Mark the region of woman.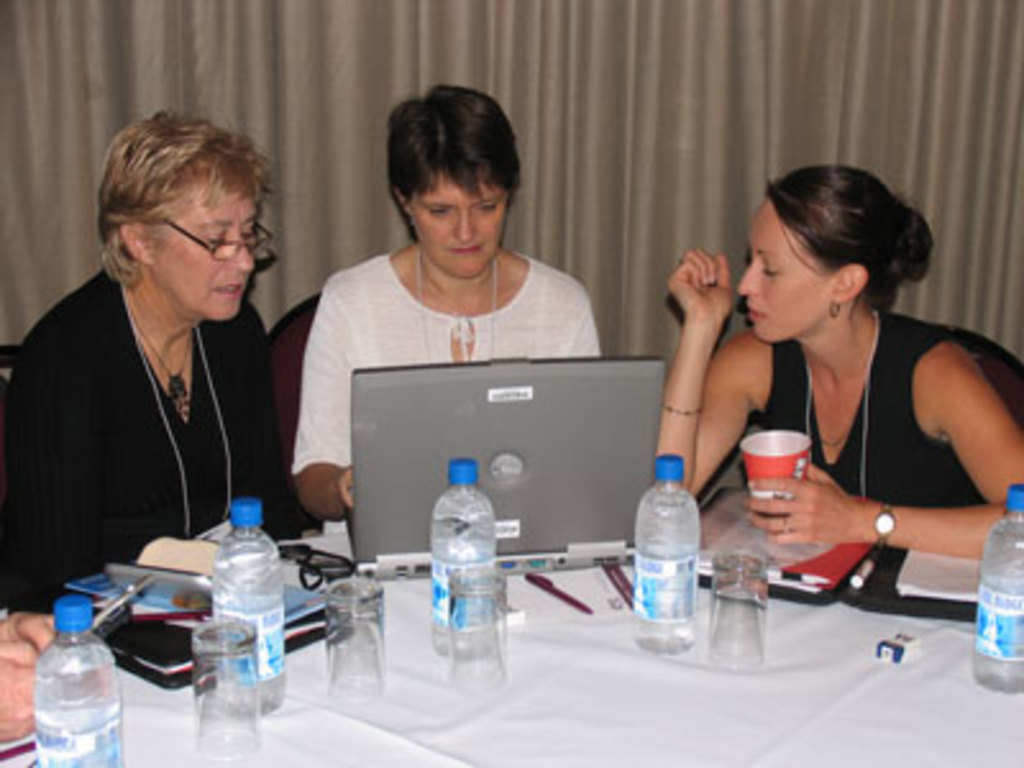
Region: <box>282,87,602,525</box>.
